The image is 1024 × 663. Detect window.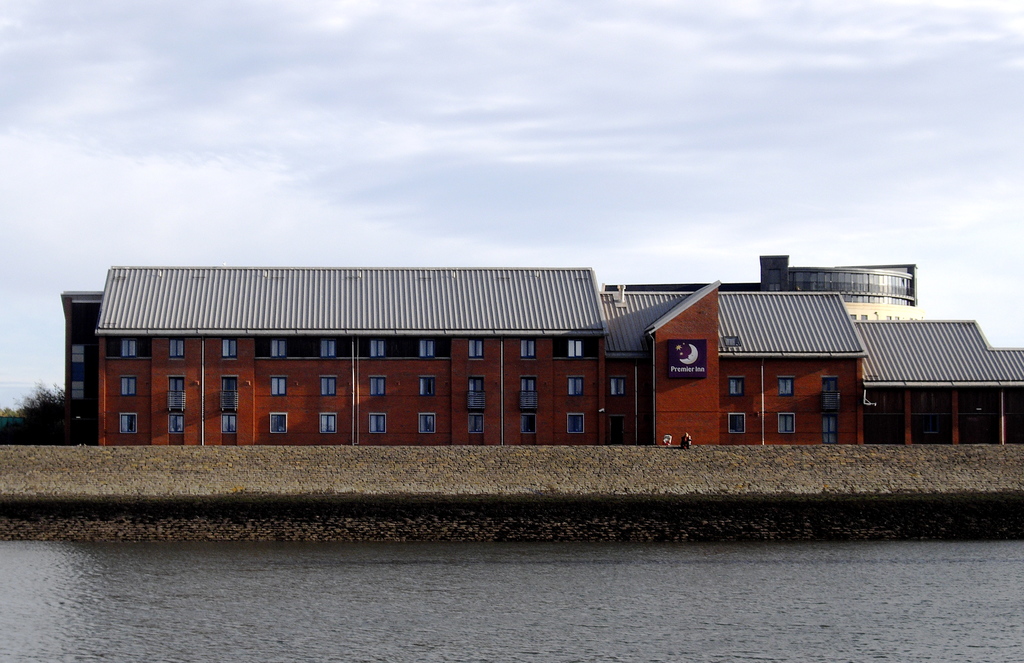
Detection: <bbox>111, 339, 135, 352</bbox>.
